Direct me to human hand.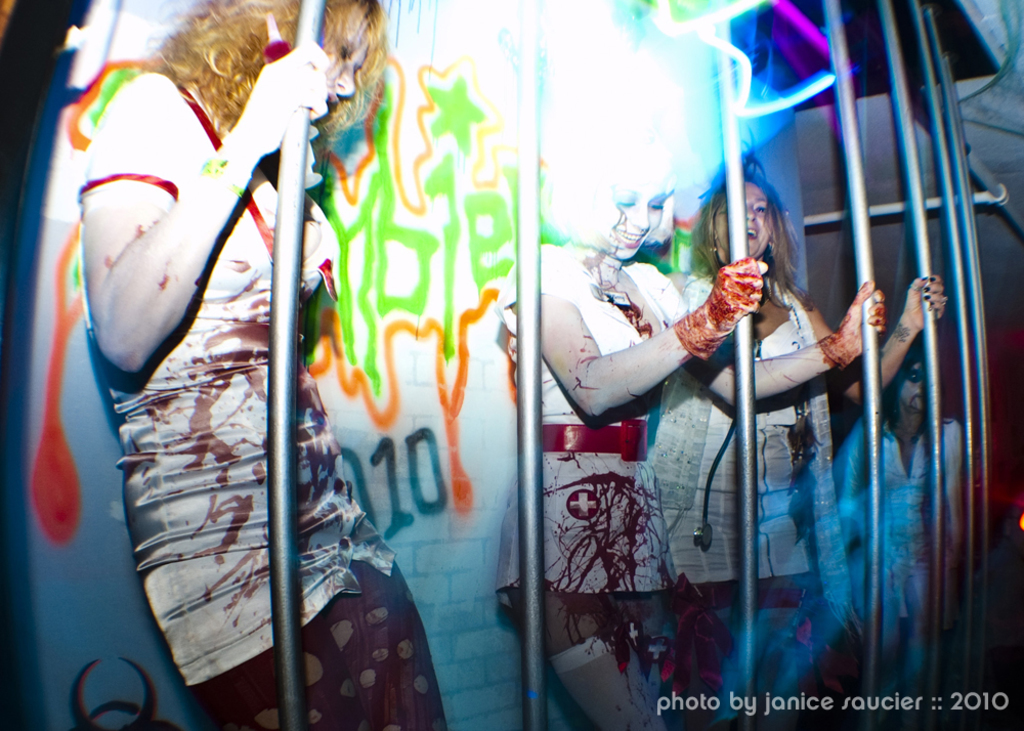
Direction: (x1=905, y1=271, x2=948, y2=326).
